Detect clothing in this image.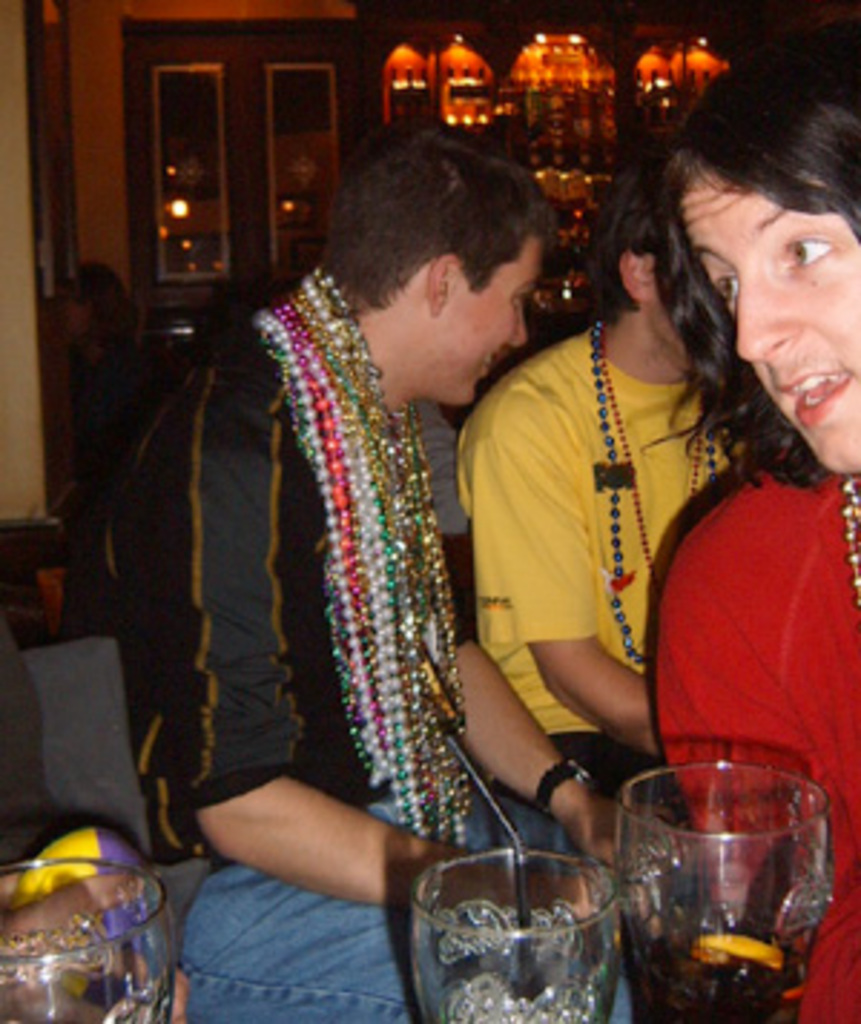
Detection: 445:304:761:806.
